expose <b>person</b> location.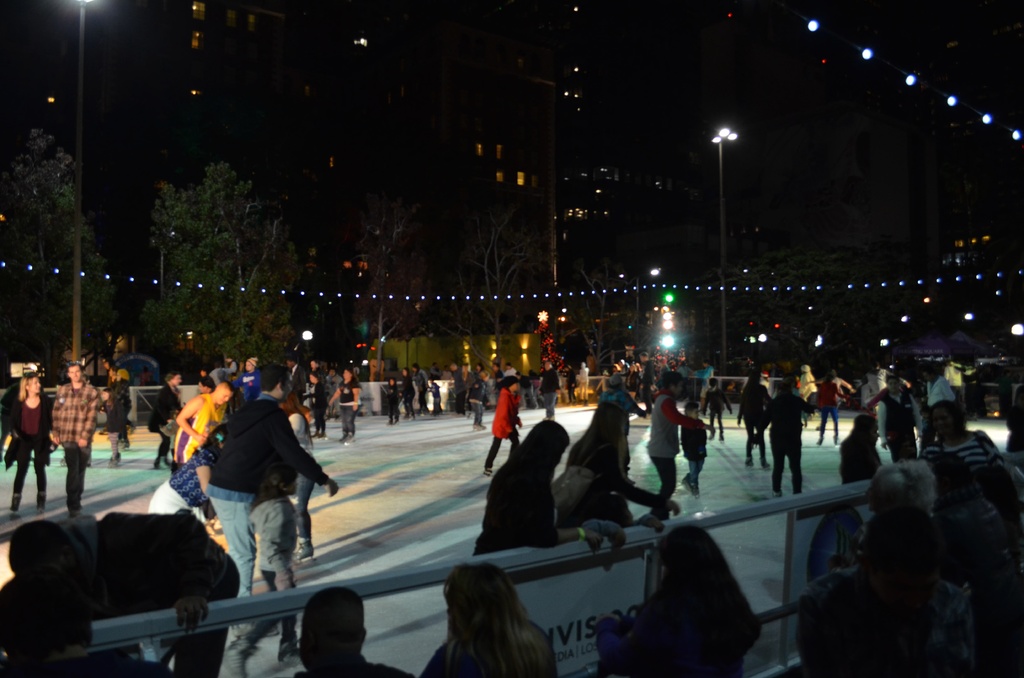
Exposed at 148 372 181 473.
